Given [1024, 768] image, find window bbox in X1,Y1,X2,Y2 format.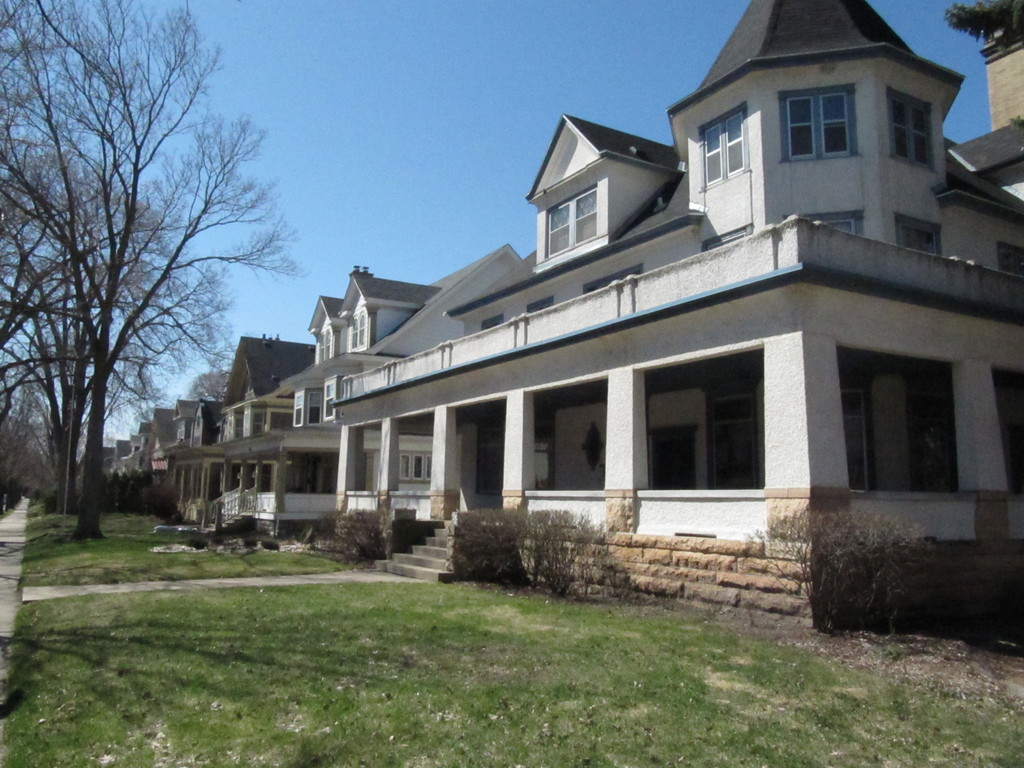
308,391,324,426.
